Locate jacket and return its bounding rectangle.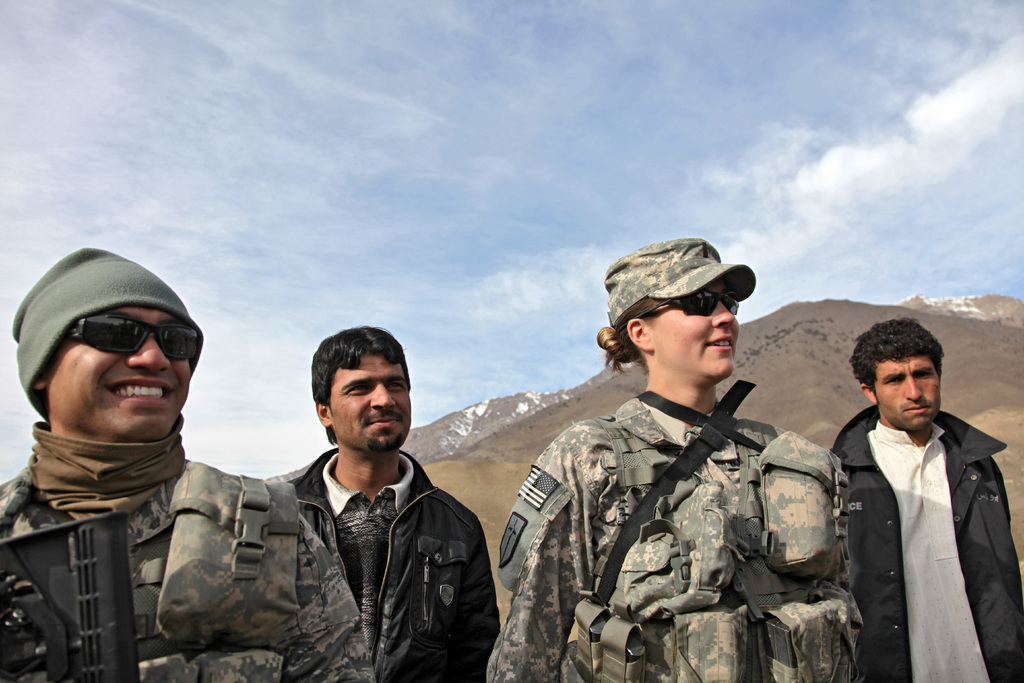
{"left": 276, "top": 443, "right": 494, "bottom": 682}.
